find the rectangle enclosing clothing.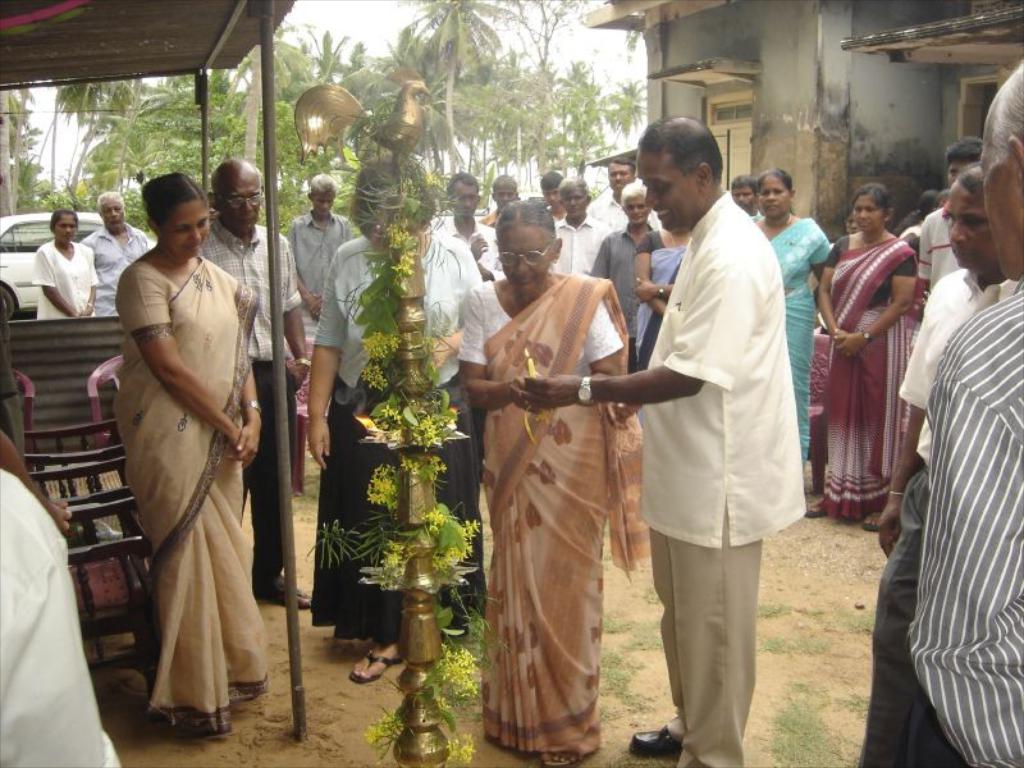
[26,243,102,358].
